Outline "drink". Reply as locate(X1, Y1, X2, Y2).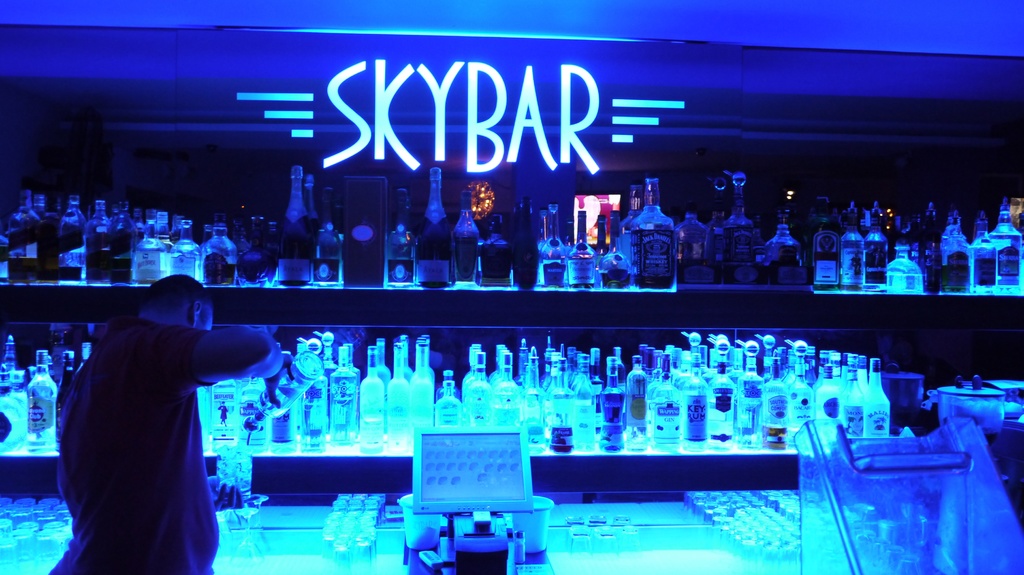
locate(309, 189, 341, 288).
